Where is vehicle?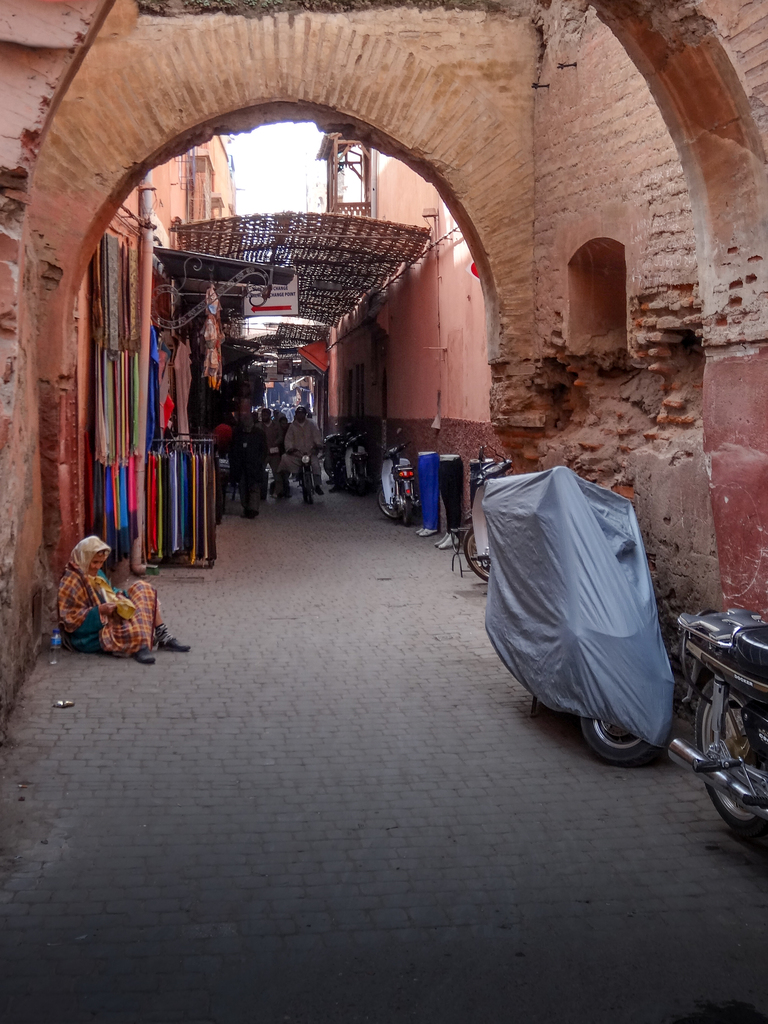
(377,446,429,530).
